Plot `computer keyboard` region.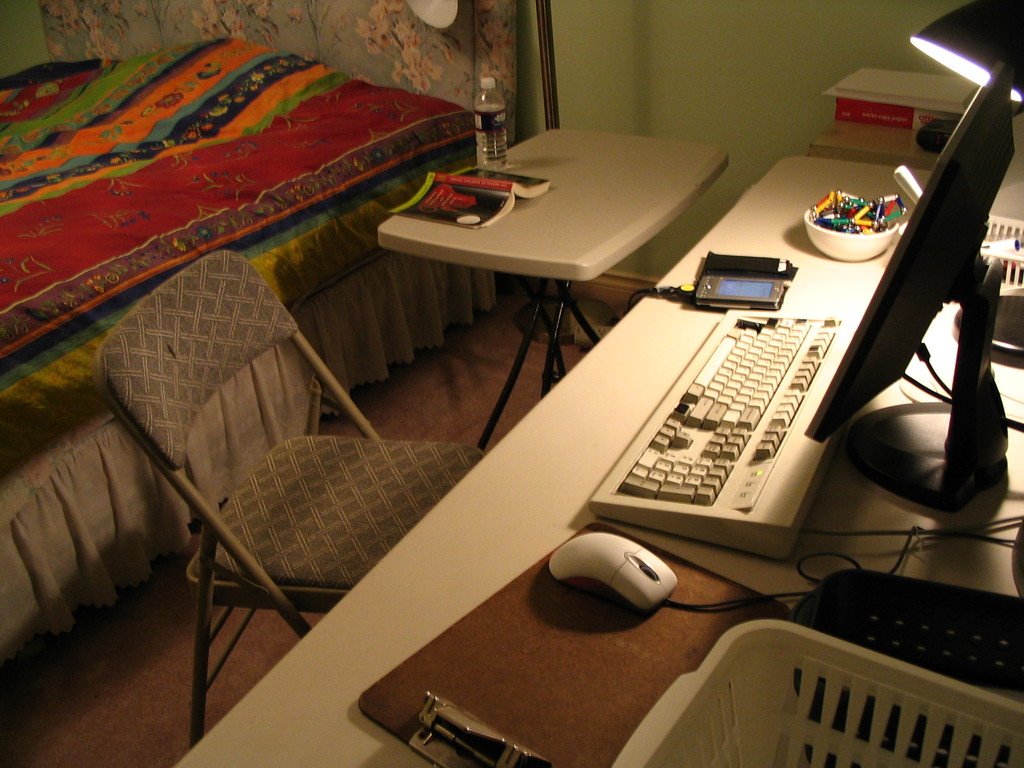
Plotted at 589,306,859,557.
